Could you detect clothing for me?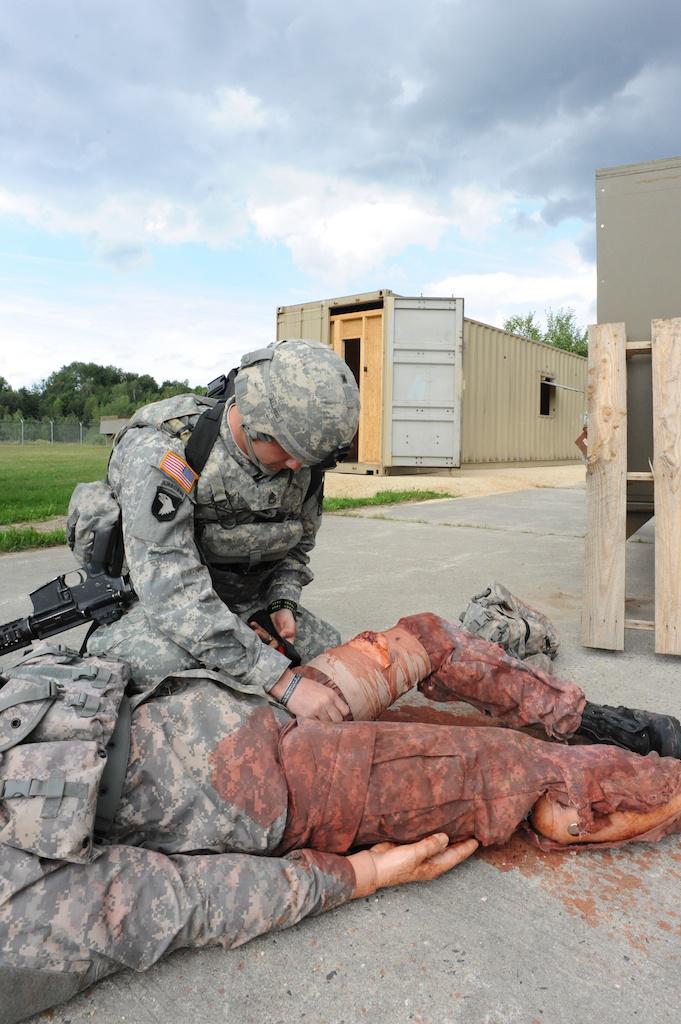
Detection result: (77, 374, 342, 703).
